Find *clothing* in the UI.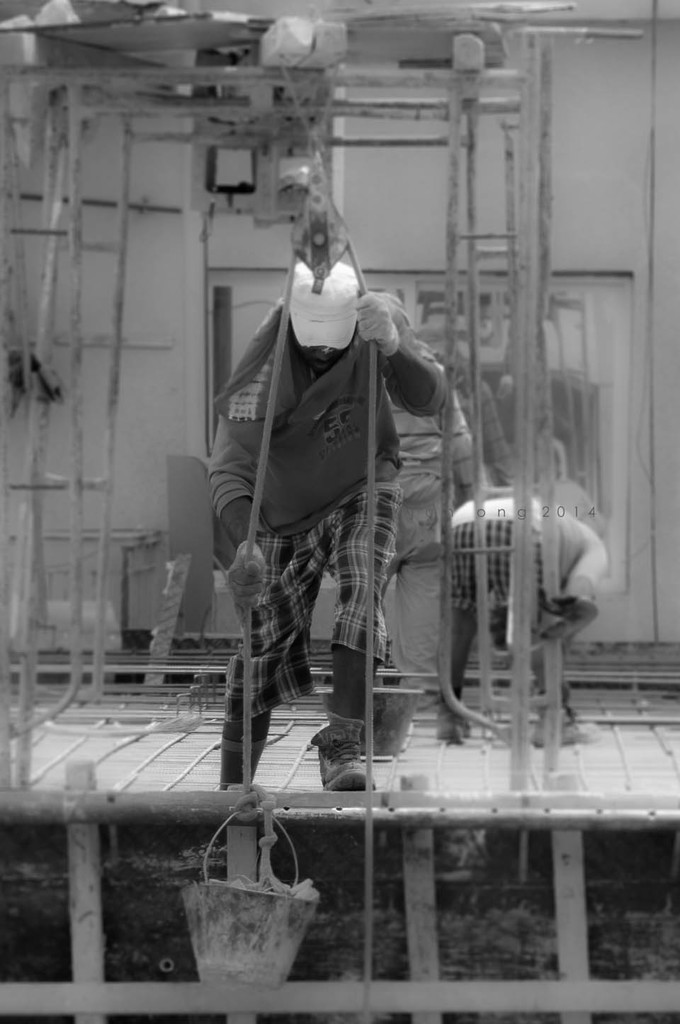
UI element at {"x1": 376, "y1": 342, "x2": 475, "y2": 629}.
